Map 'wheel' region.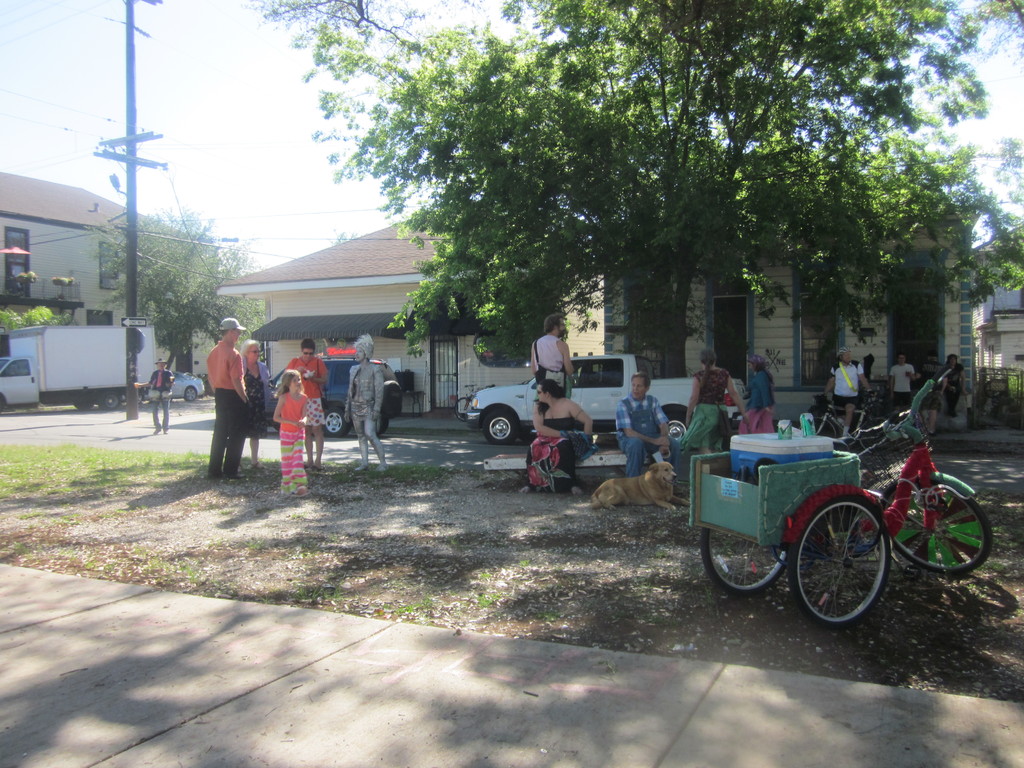
Mapped to [380,417,388,436].
